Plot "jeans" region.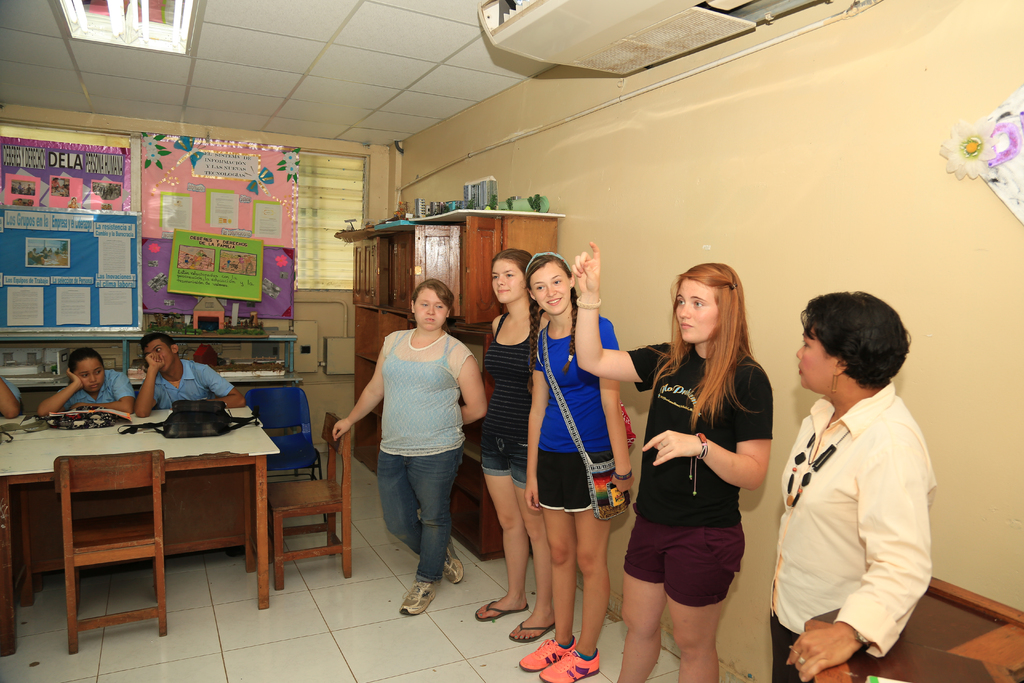
Plotted at 366/430/467/597.
